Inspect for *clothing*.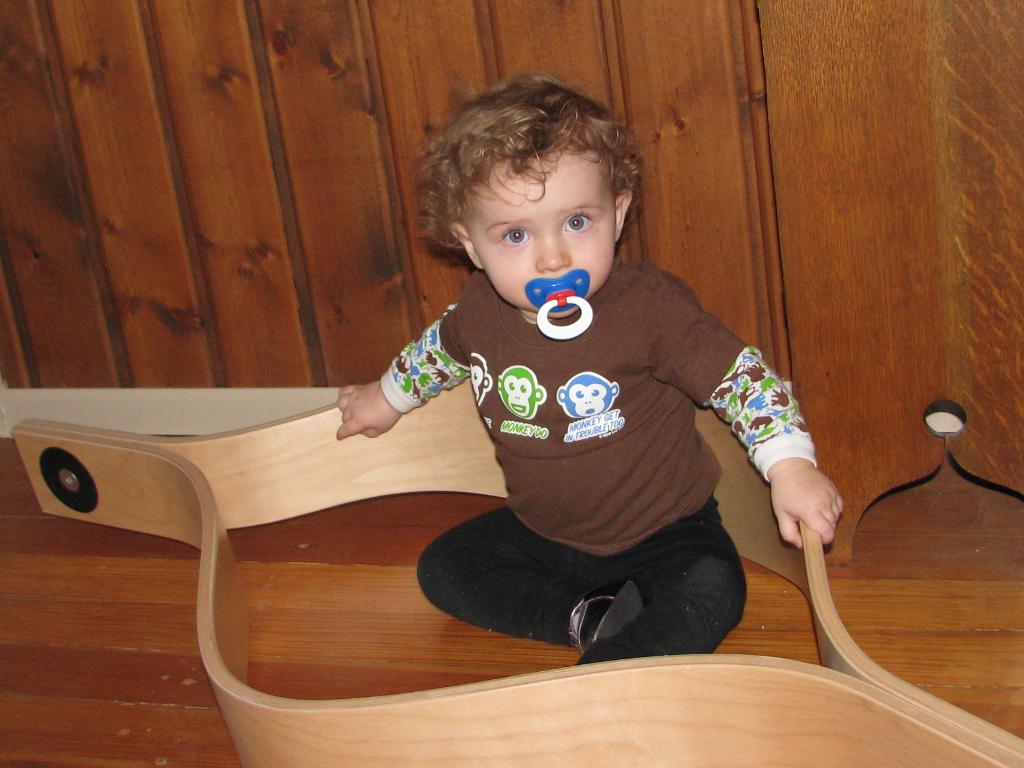
Inspection: Rect(364, 220, 788, 631).
